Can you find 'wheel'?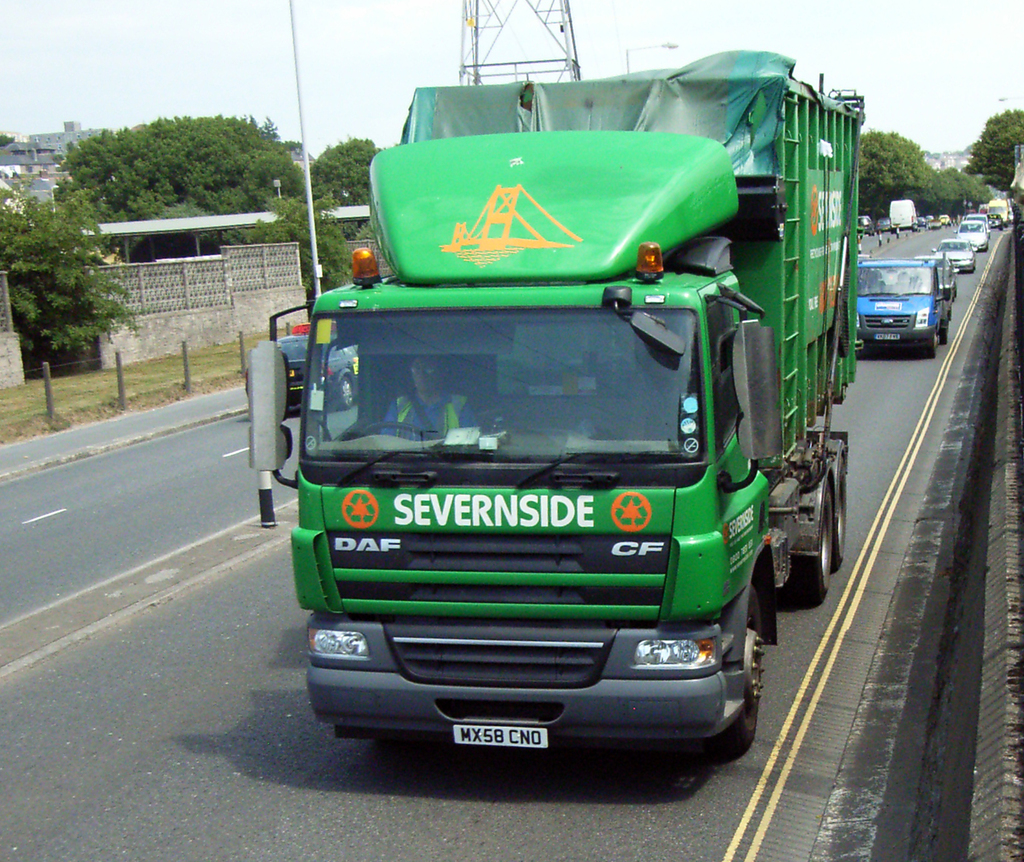
Yes, bounding box: bbox=[334, 377, 359, 411].
